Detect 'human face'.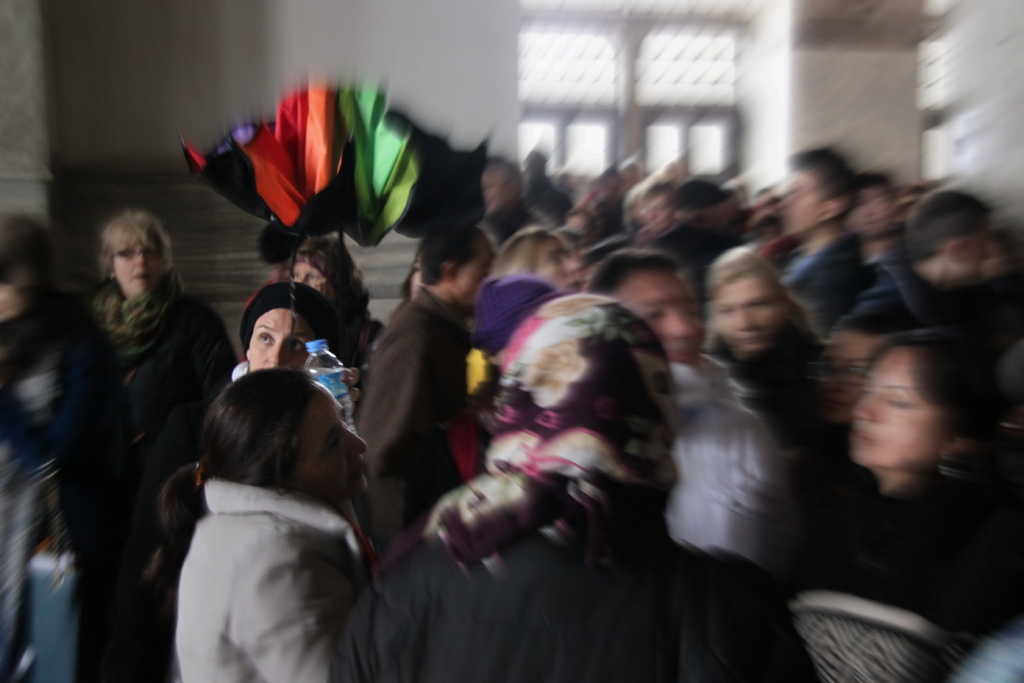
Detected at x1=294 y1=264 x2=343 y2=297.
